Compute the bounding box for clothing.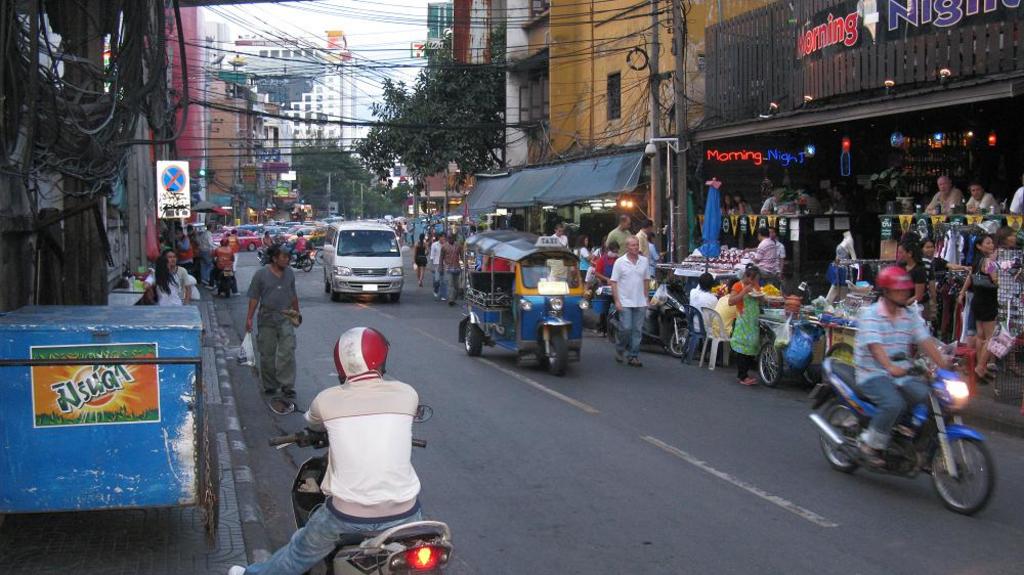
select_region(241, 265, 303, 395).
